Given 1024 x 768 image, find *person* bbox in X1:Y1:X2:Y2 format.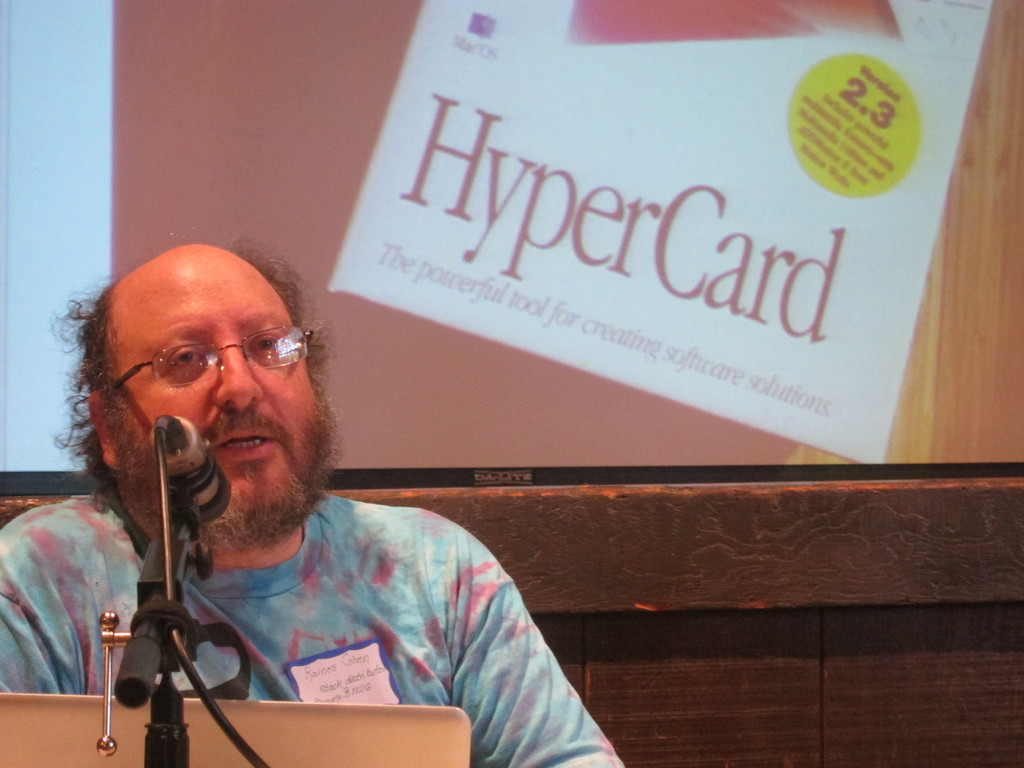
39:233:601:750.
